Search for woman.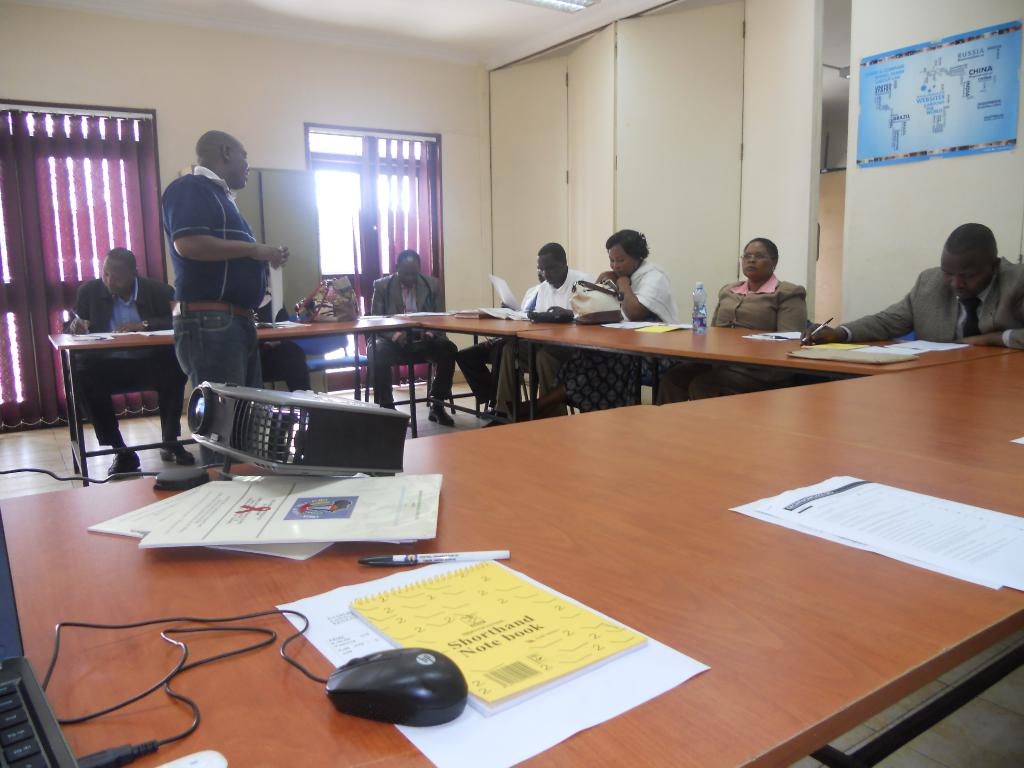
Found at {"left": 659, "top": 232, "right": 810, "bottom": 400}.
